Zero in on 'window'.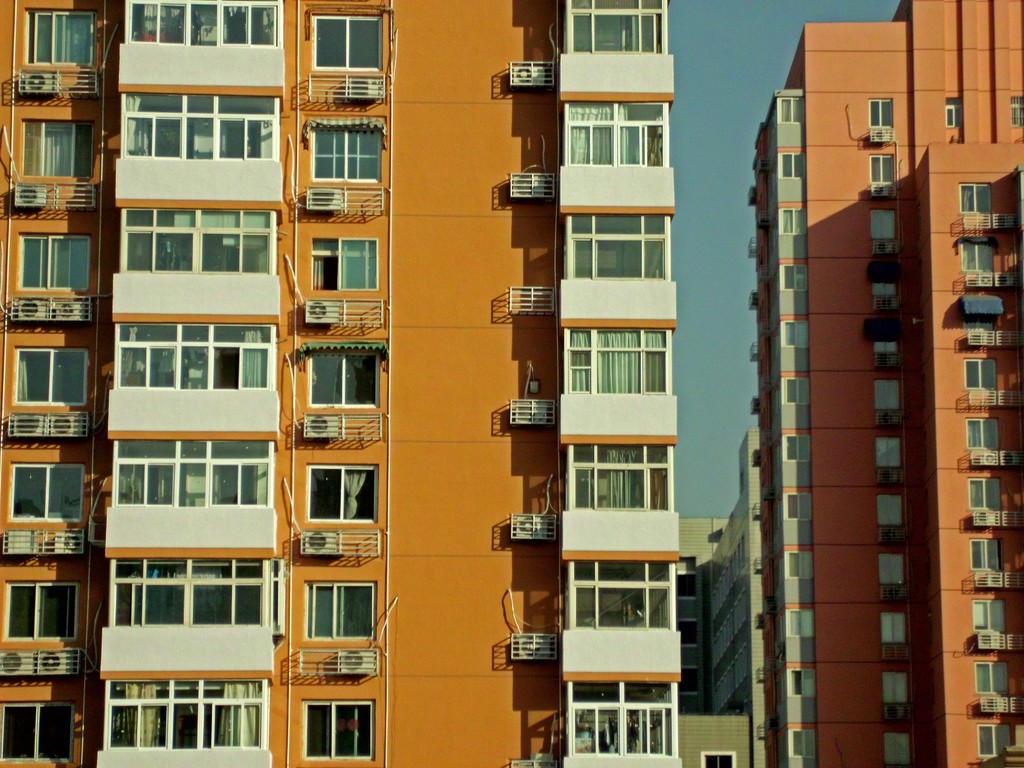
Zeroed in: 779, 260, 808, 291.
